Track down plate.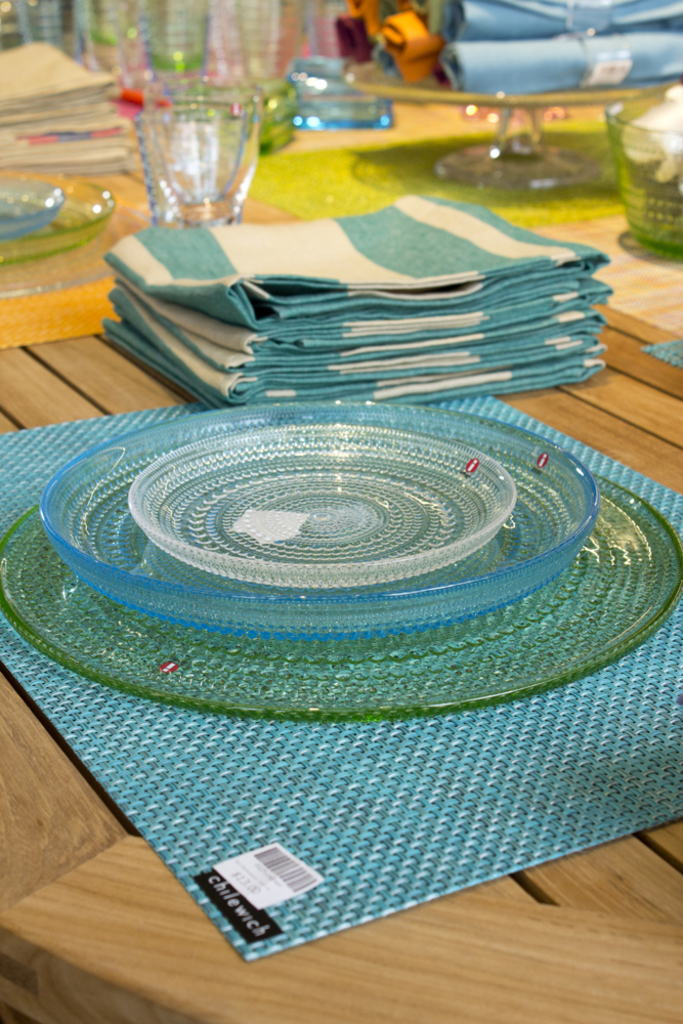
Tracked to x1=0 y1=171 x2=120 y2=269.
